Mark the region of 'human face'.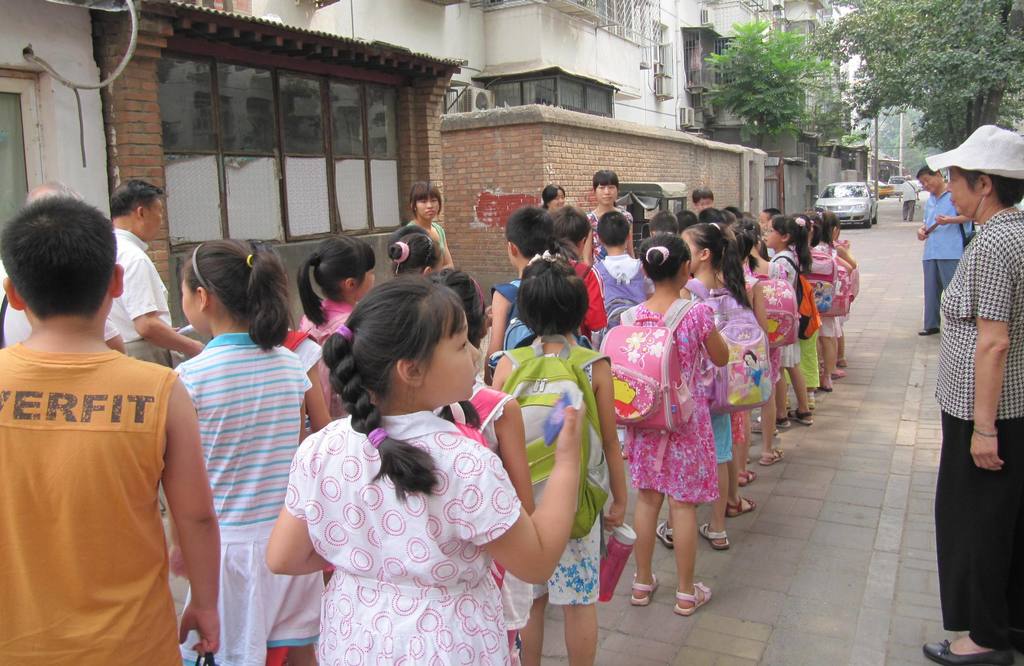
Region: 672 225 701 276.
